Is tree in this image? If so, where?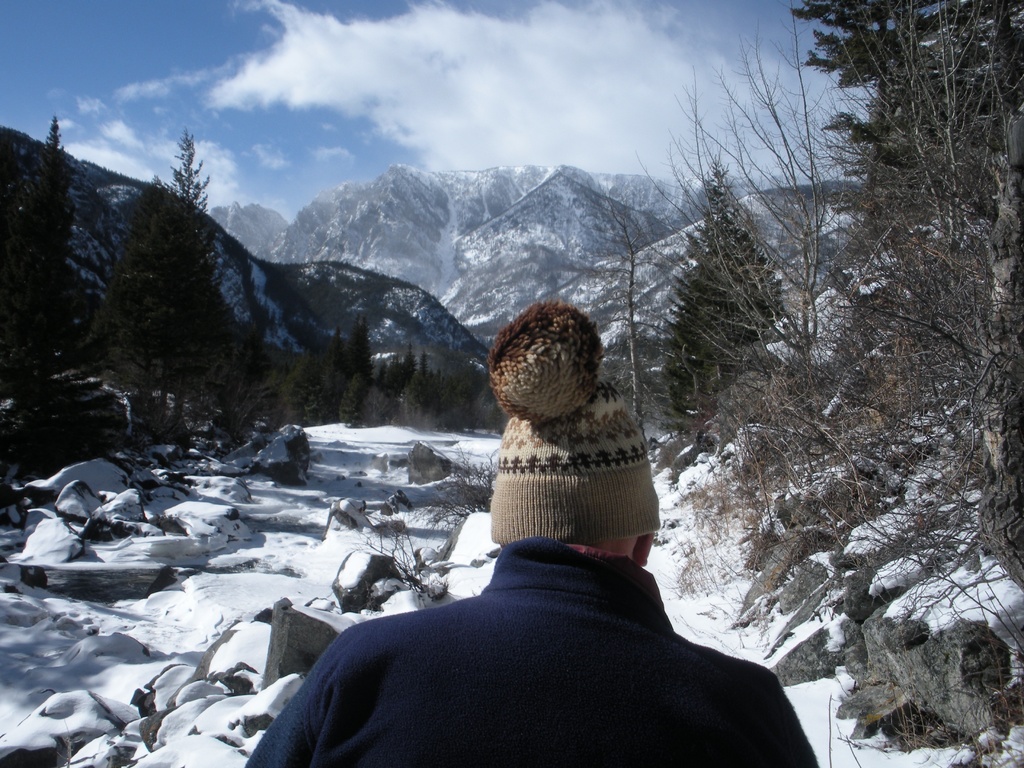
Yes, at [2,101,85,401].
